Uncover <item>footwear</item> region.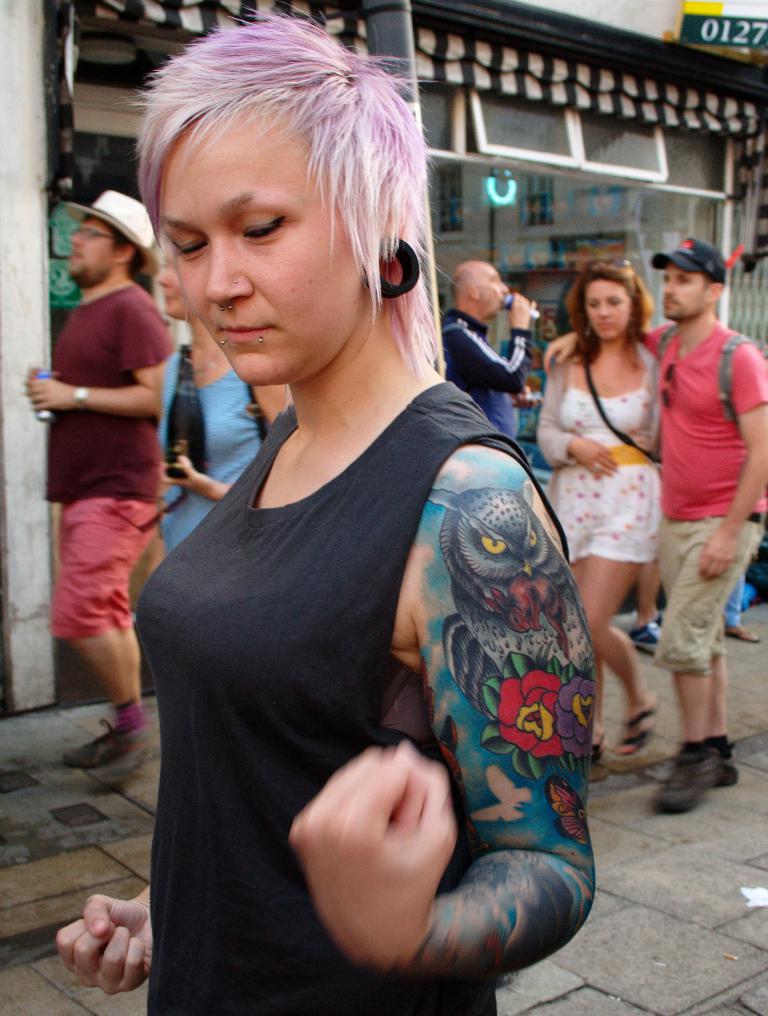
Uncovered: l=63, t=716, r=137, b=773.
